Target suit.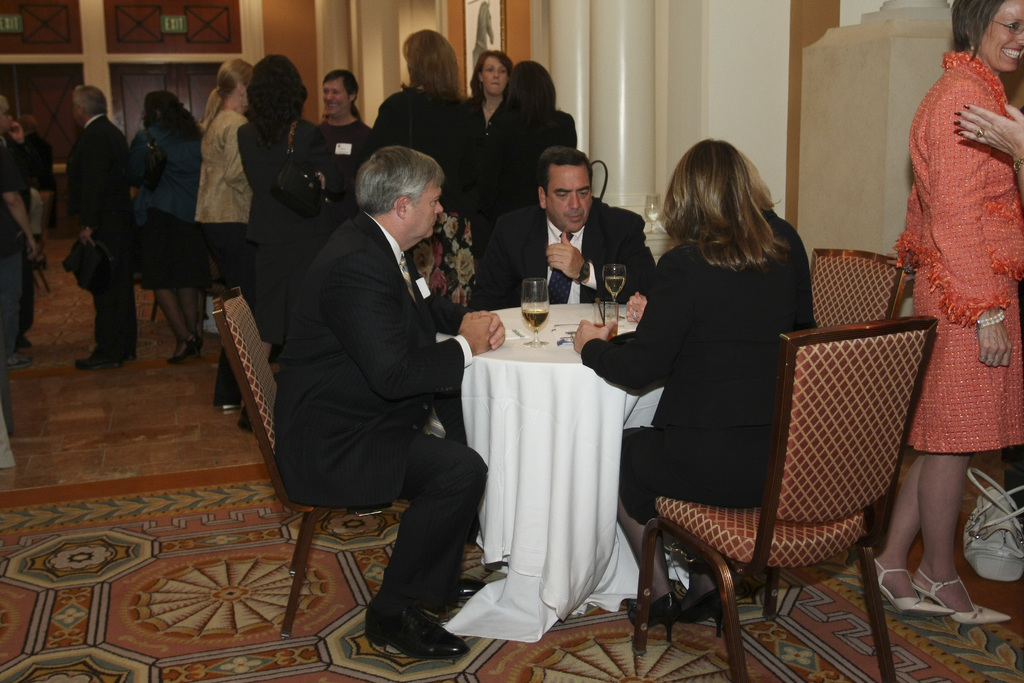
Target region: [left=239, top=120, right=340, bottom=347].
